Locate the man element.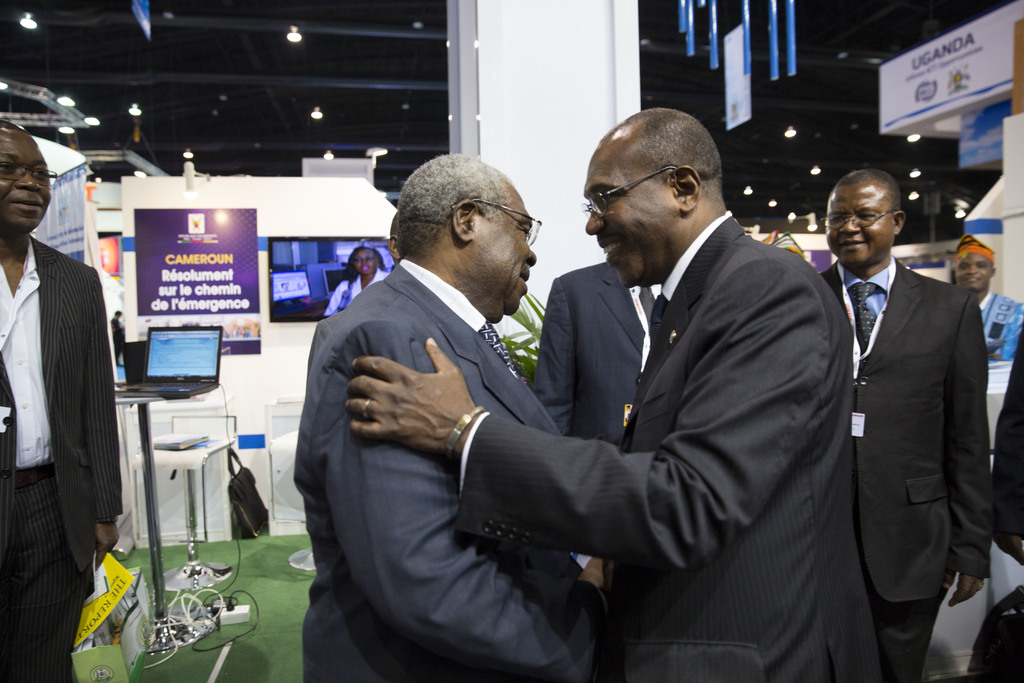
Element bbox: box=[812, 165, 984, 682].
